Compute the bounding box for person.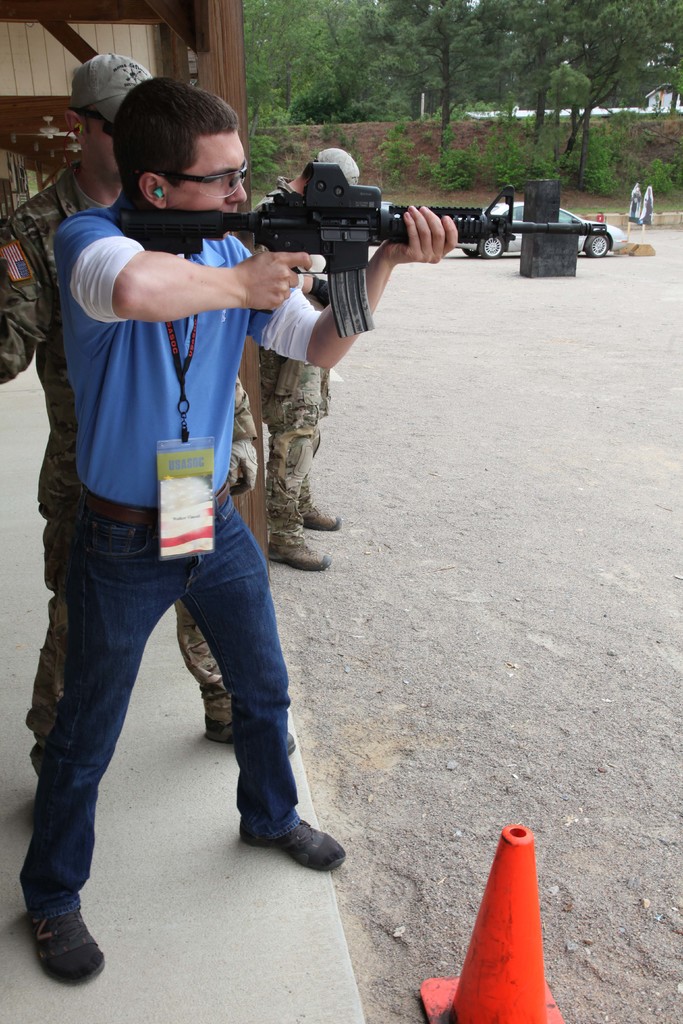
locate(0, 54, 292, 755).
